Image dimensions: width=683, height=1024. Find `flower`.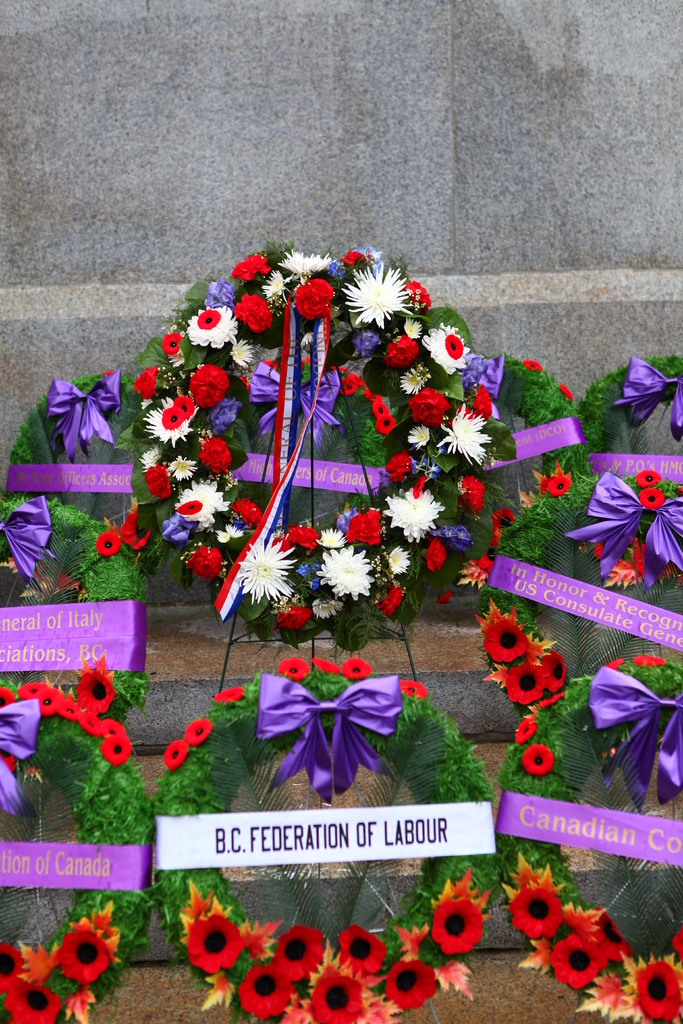
Rect(544, 910, 589, 954).
